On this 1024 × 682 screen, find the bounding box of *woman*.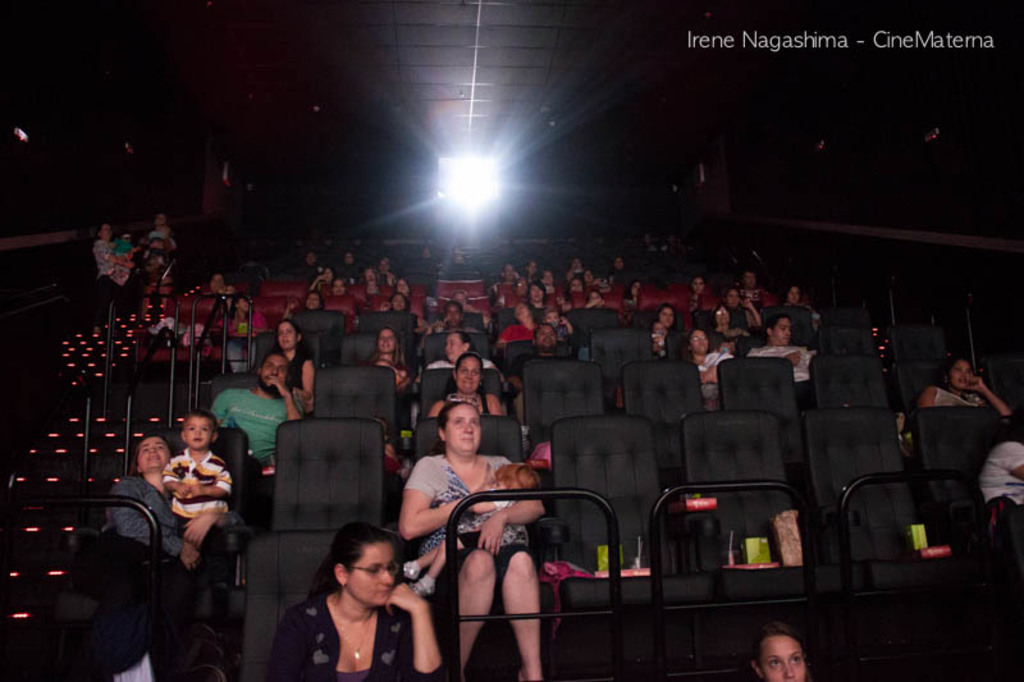
Bounding box: pyautogui.locateOnScreen(577, 266, 603, 289).
